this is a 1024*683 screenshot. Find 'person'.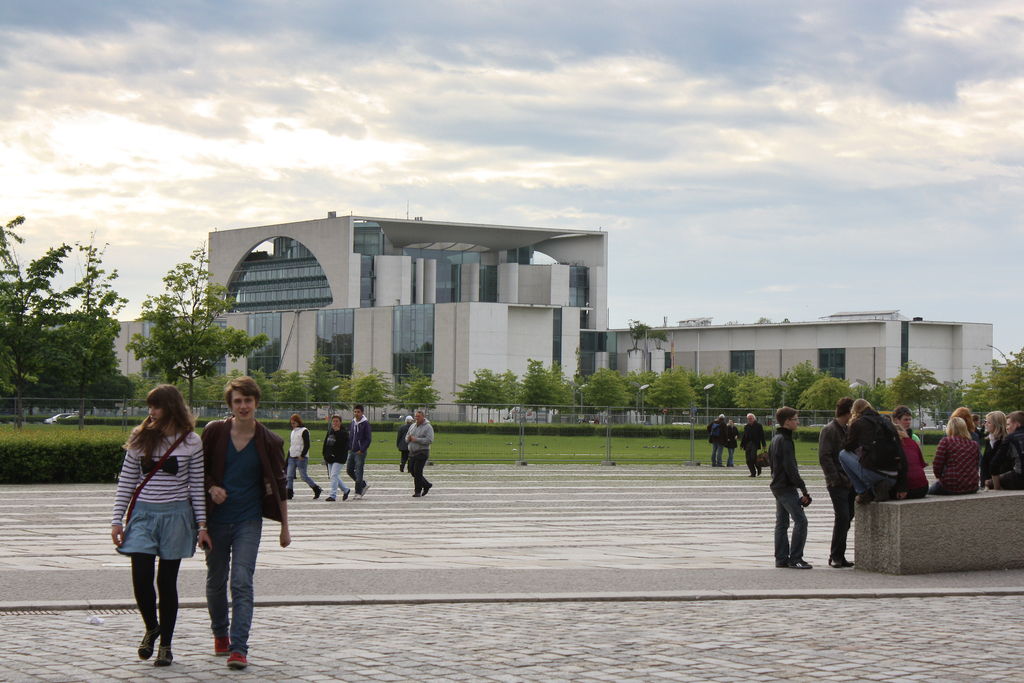
Bounding box: (107,385,214,666).
